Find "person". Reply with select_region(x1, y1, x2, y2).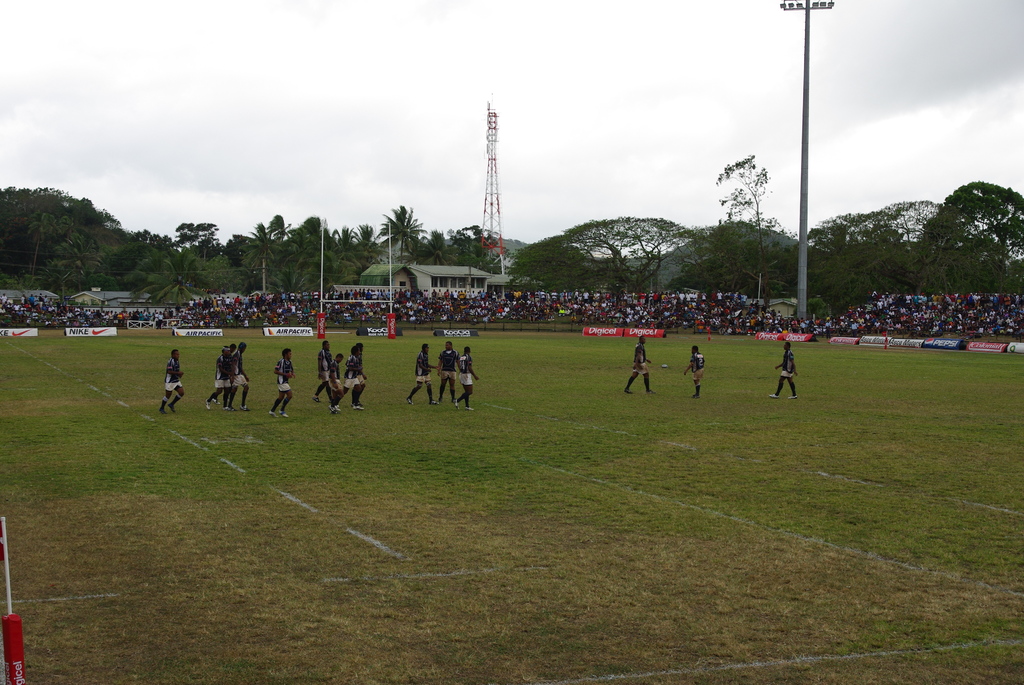
select_region(682, 345, 710, 400).
